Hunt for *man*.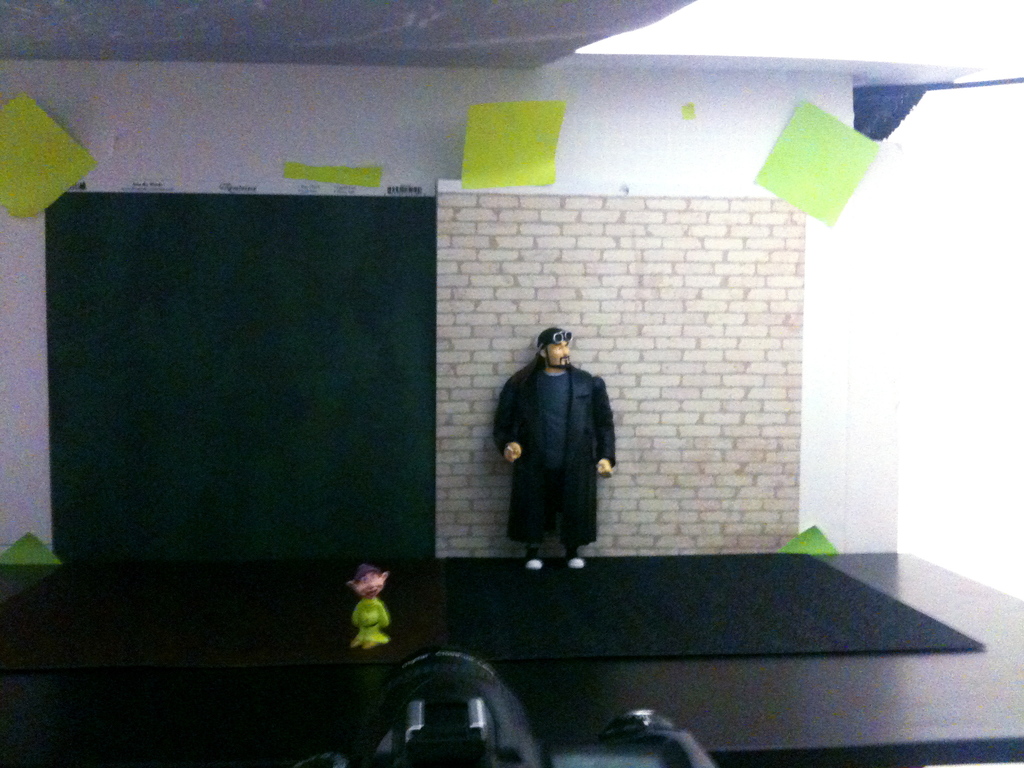
Hunted down at (483,323,629,595).
